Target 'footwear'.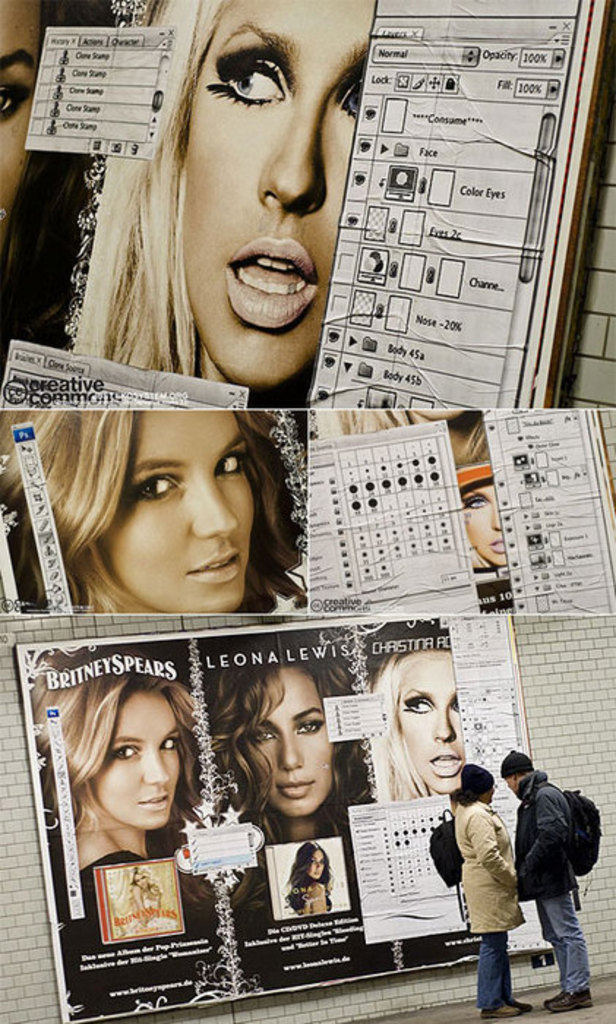
Target region: {"left": 478, "top": 1001, "right": 522, "bottom": 1023}.
